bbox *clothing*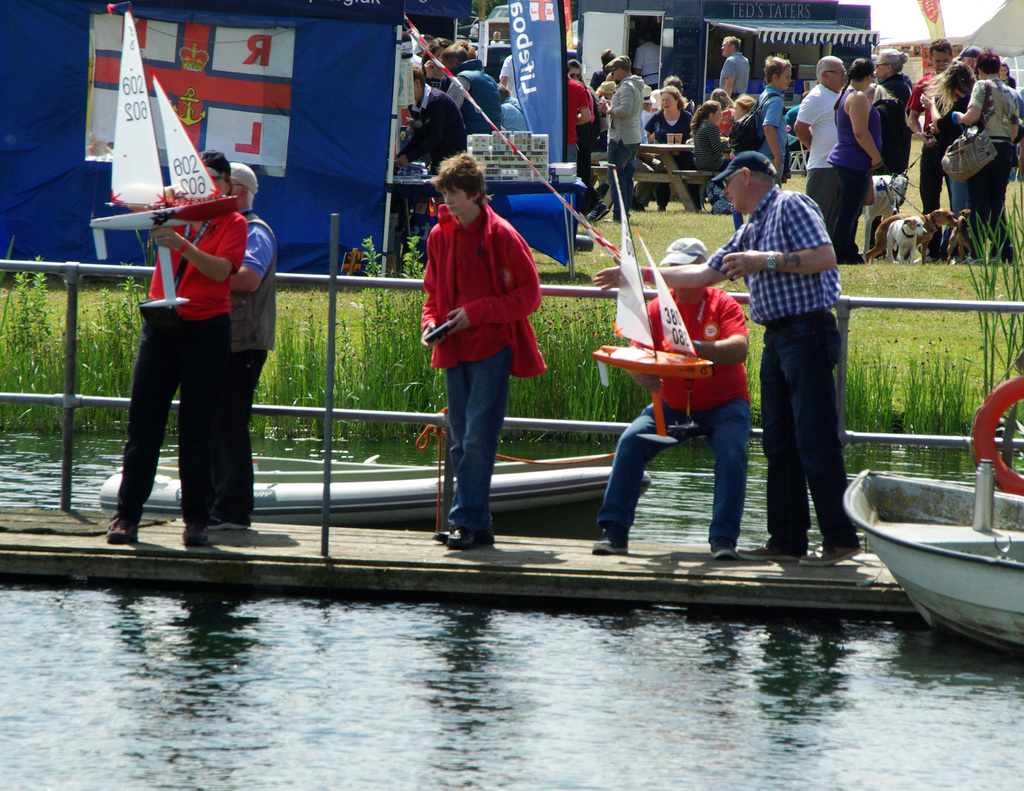
box(822, 87, 875, 258)
